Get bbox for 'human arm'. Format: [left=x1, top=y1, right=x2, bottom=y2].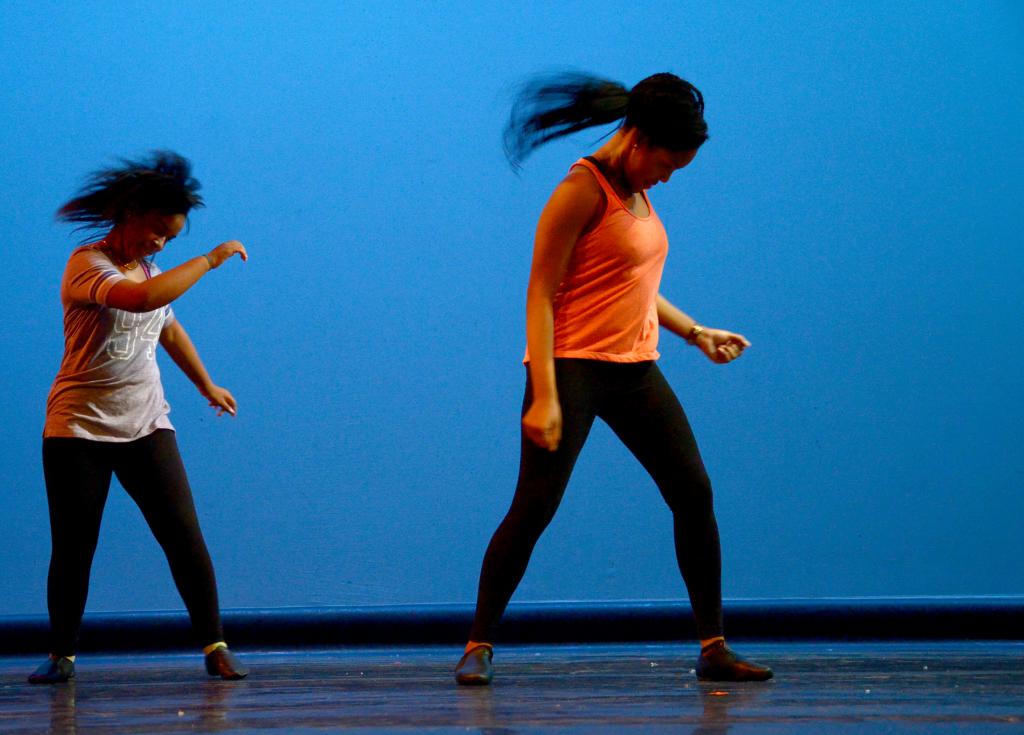
[left=521, top=180, right=597, bottom=453].
